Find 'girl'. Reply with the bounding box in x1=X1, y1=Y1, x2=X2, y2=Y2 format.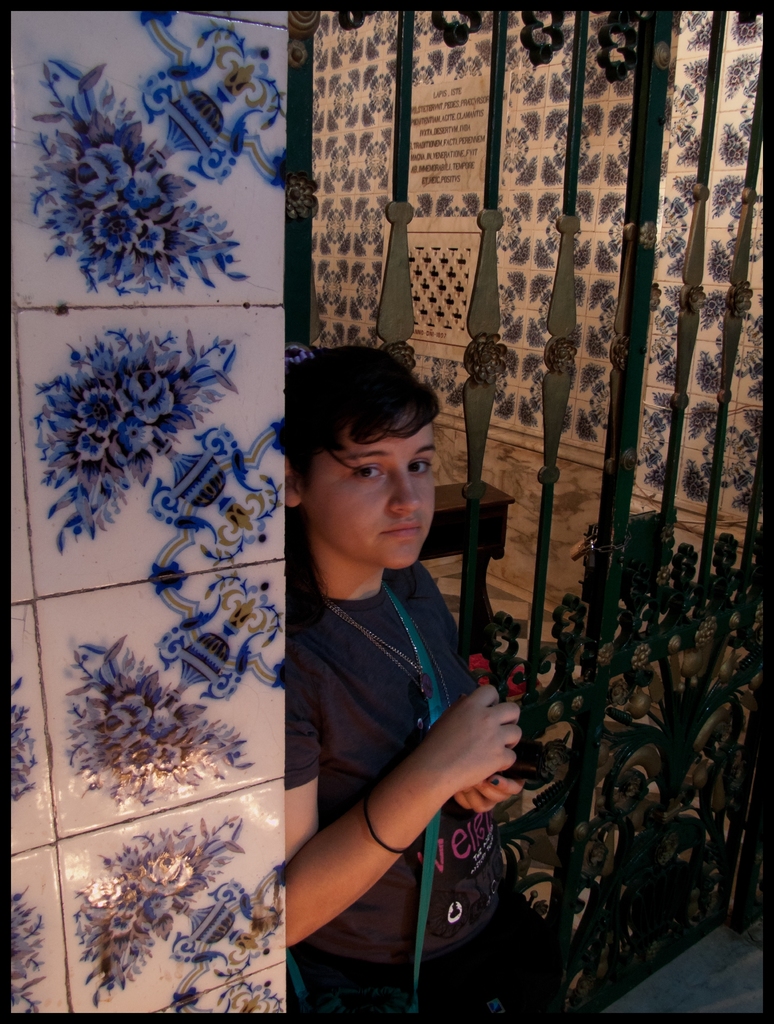
x1=283, y1=348, x2=530, y2=1023.
